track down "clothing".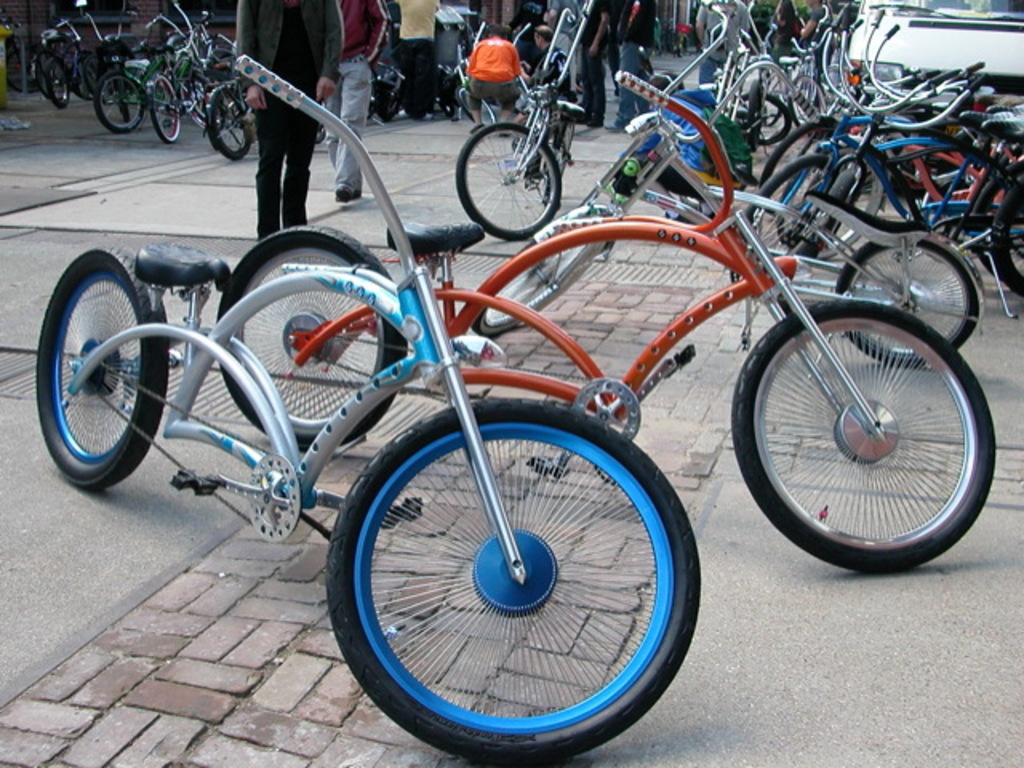
Tracked to 326, 0, 386, 190.
